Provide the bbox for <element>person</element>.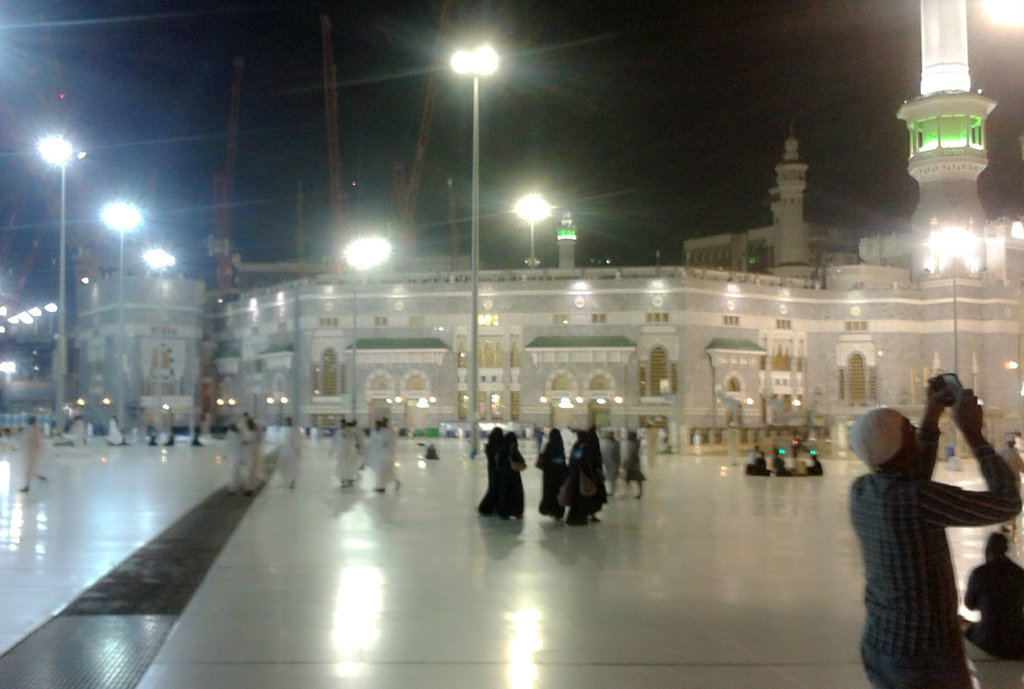
locate(496, 431, 531, 514).
